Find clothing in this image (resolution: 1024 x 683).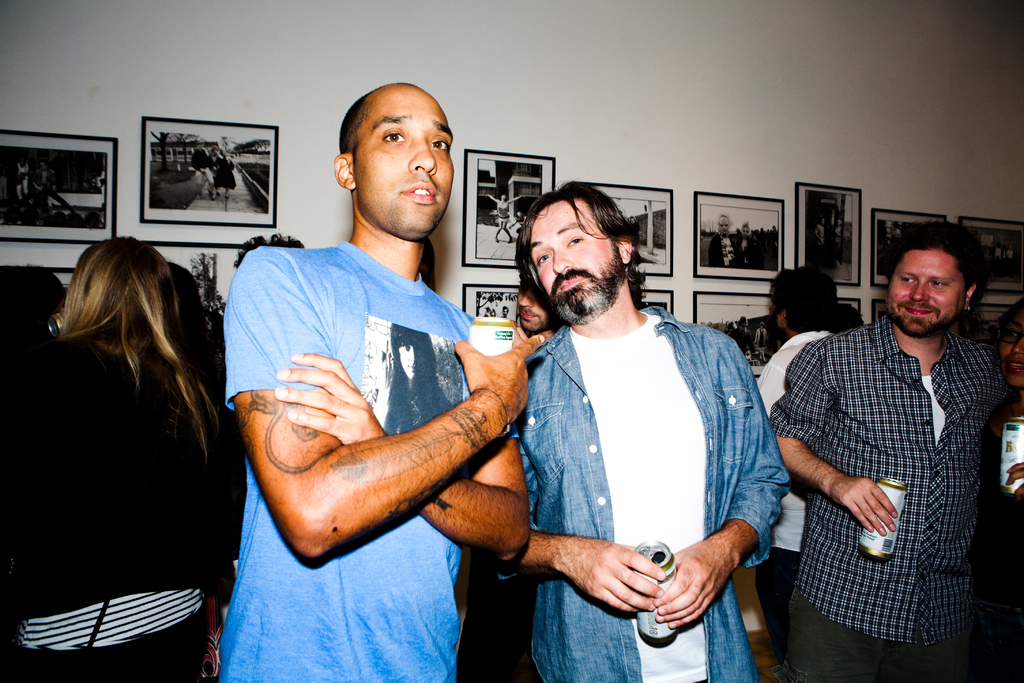
{"x1": 509, "y1": 304, "x2": 794, "y2": 682}.
